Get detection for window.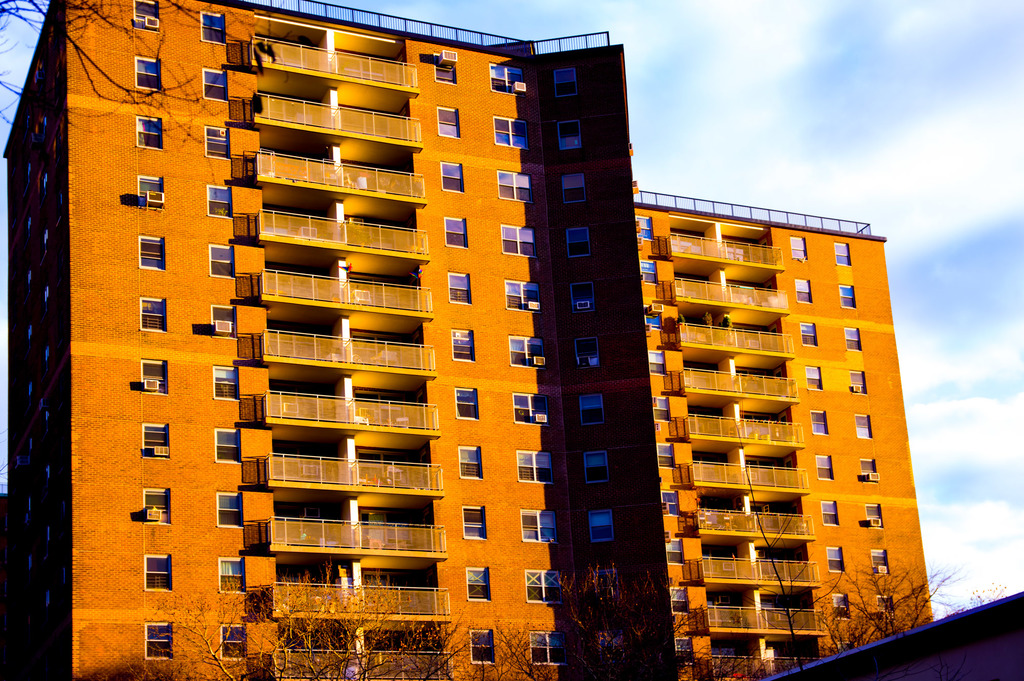
Detection: (451,330,474,364).
